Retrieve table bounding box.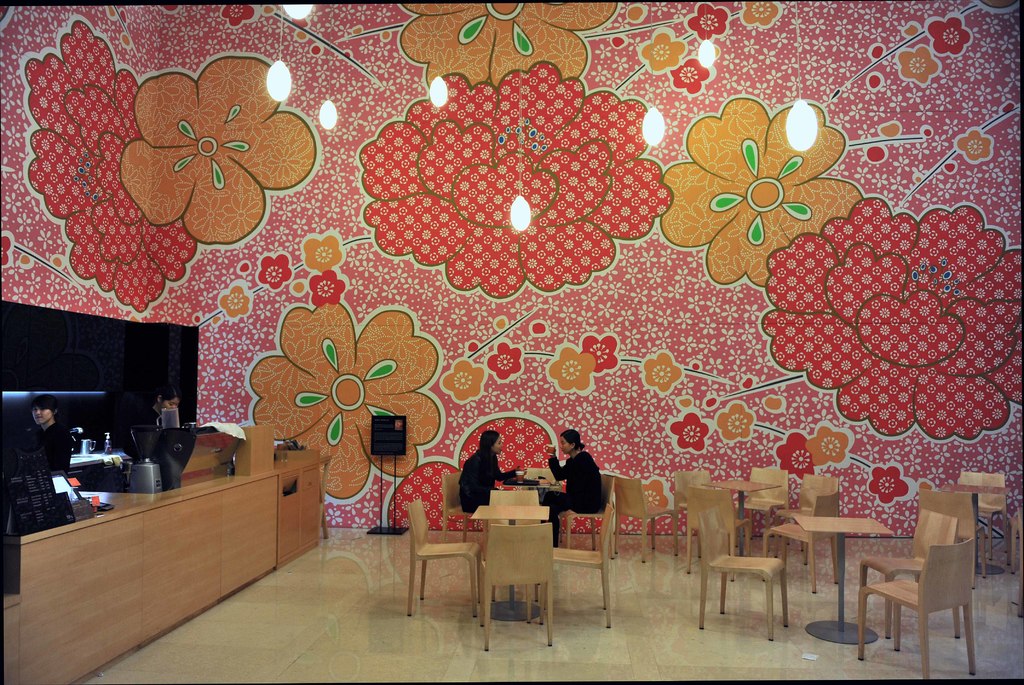
Bounding box: bbox=(698, 479, 776, 555).
